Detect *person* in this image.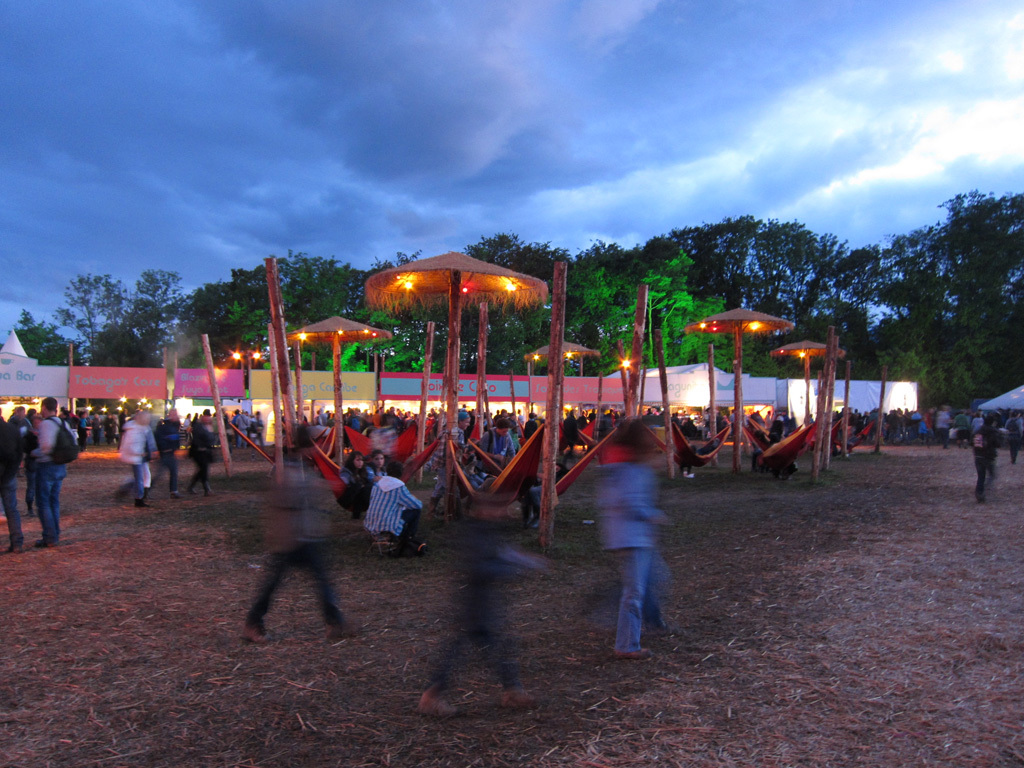
Detection: (left=0, top=405, right=31, bottom=554).
